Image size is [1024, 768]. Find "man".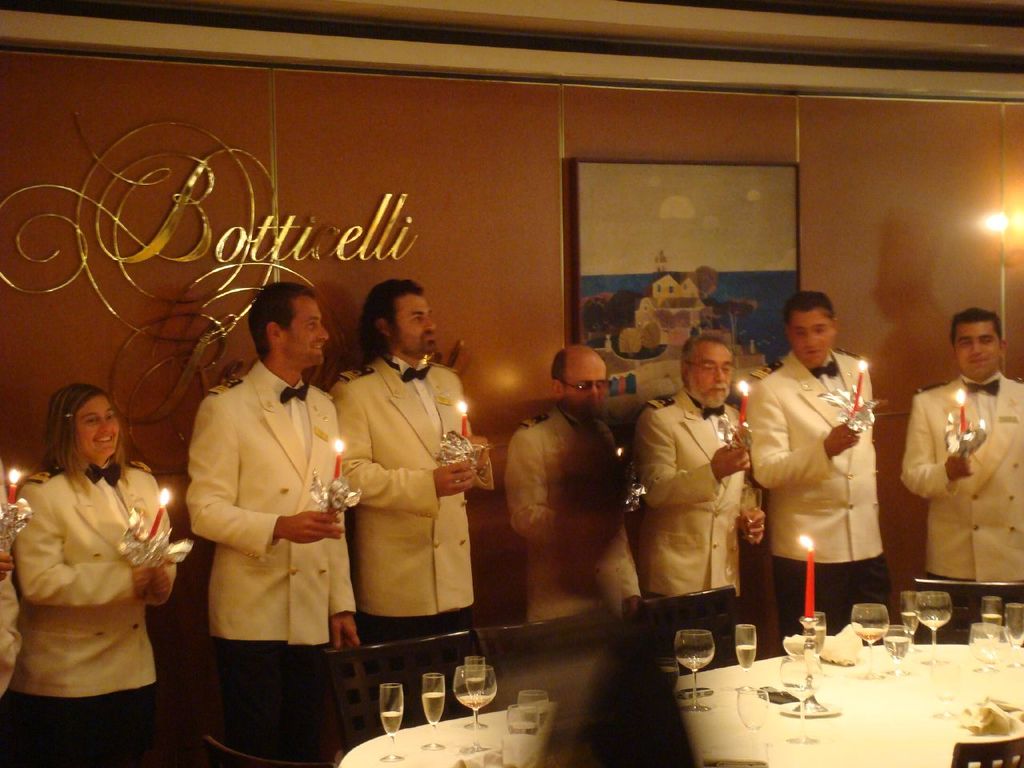
502, 342, 646, 624.
